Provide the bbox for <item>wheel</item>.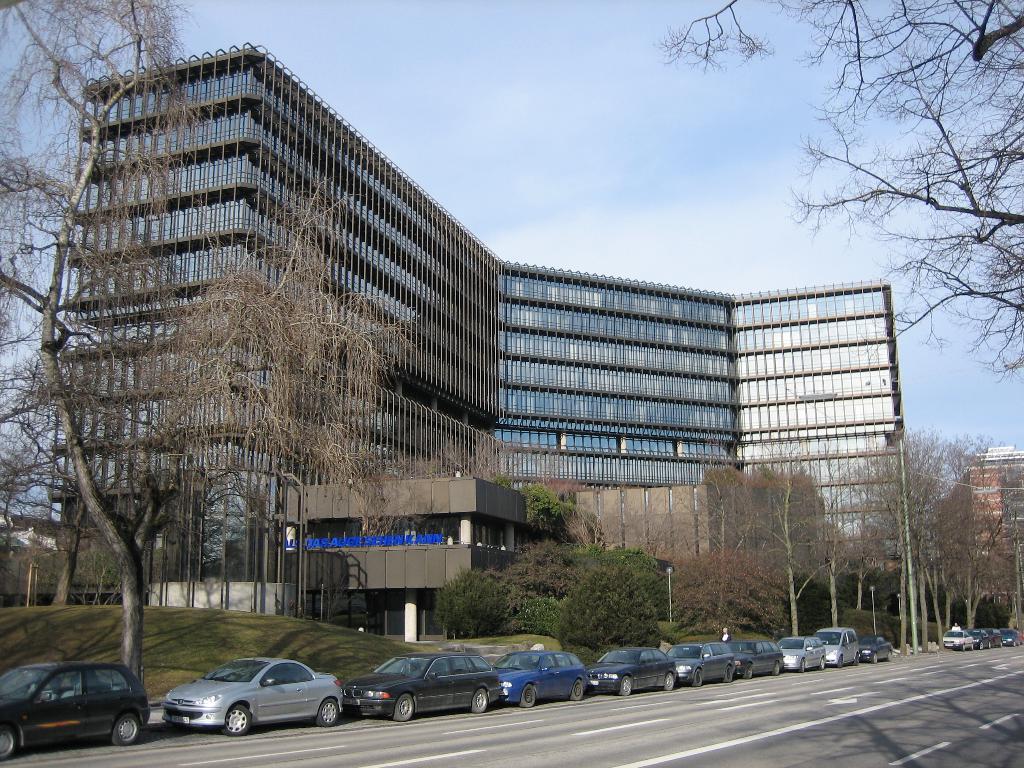
<box>988,641,991,648</box>.
